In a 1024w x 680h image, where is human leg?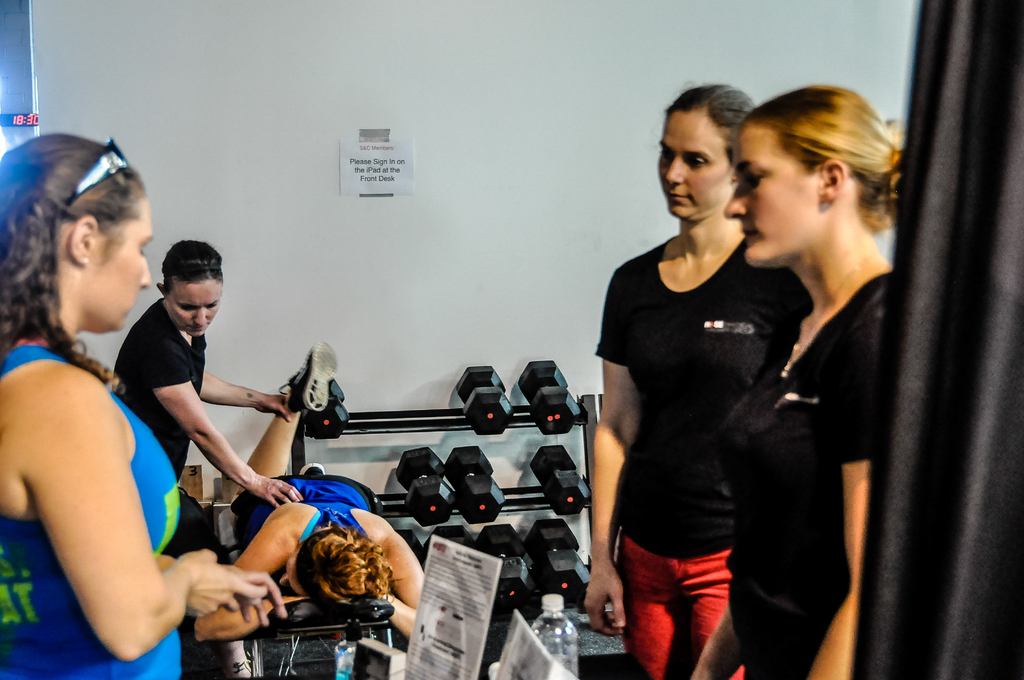
l=690, t=551, r=745, b=674.
